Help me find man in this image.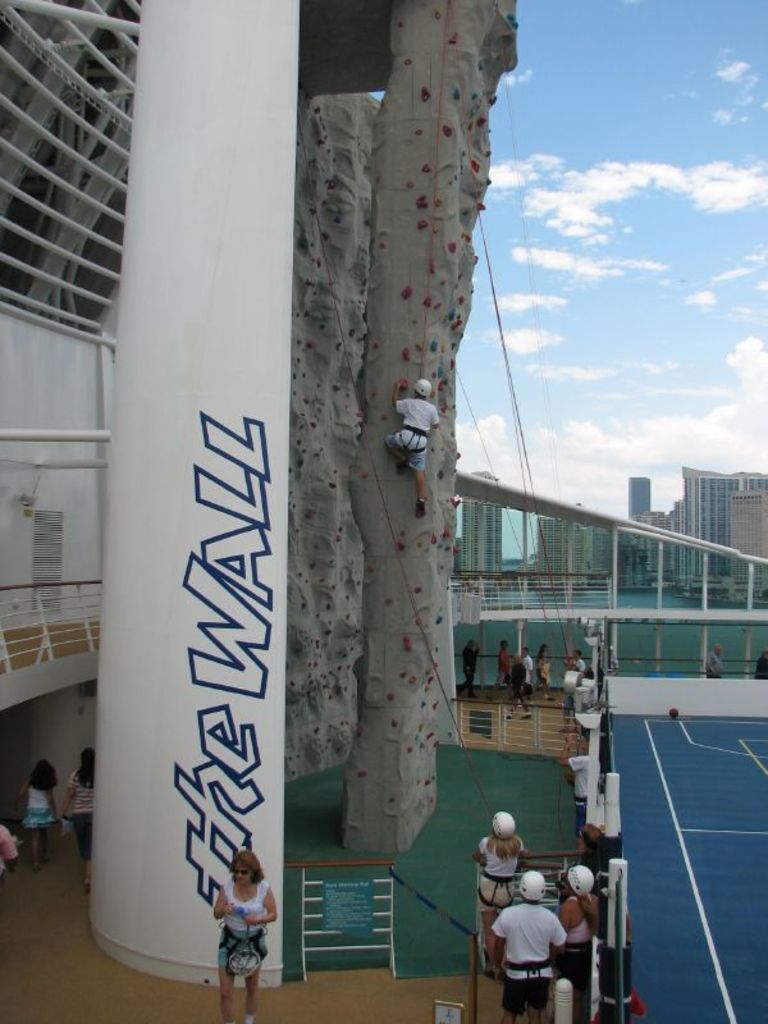
Found it: bbox=[557, 727, 600, 849].
